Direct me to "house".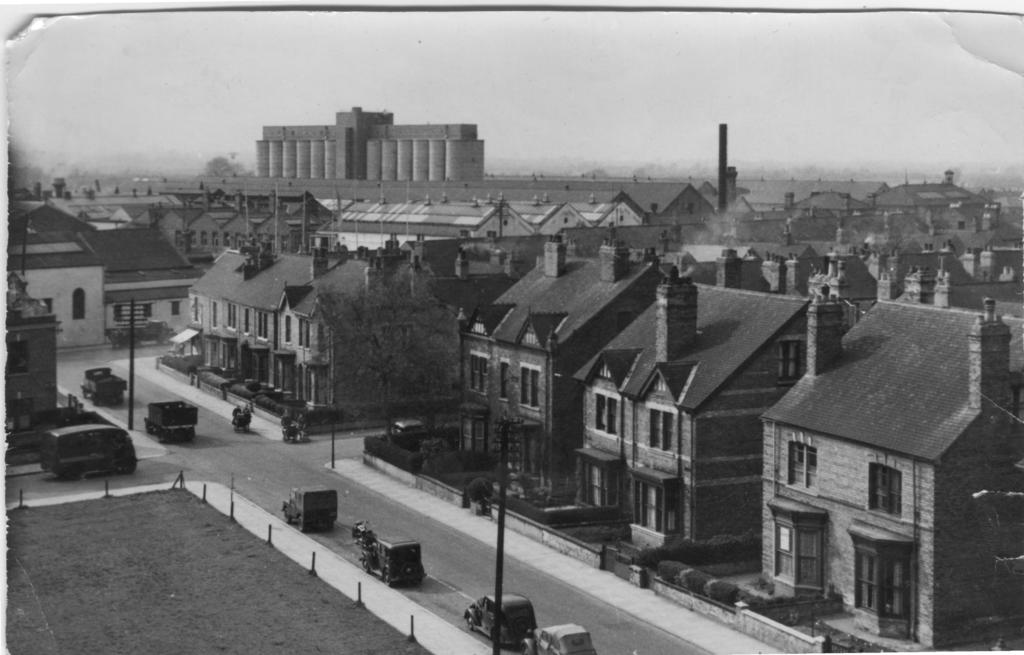
Direction: [x1=298, y1=200, x2=653, y2=257].
